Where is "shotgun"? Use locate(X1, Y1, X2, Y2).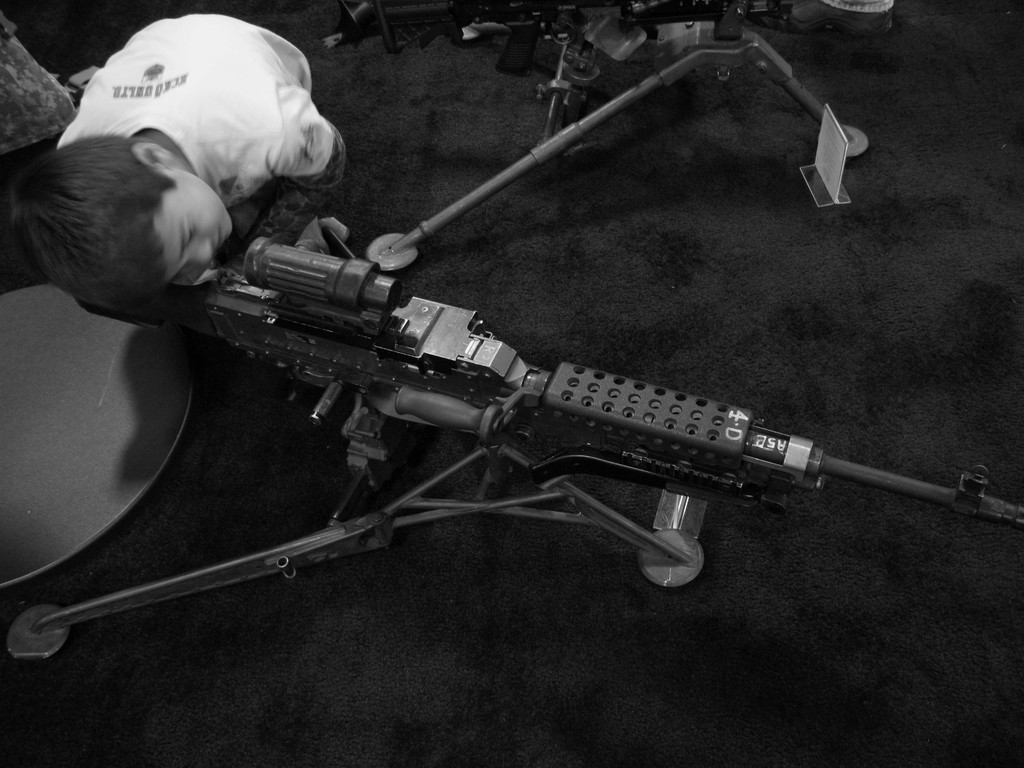
locate(0, 219, 1023, 653).
